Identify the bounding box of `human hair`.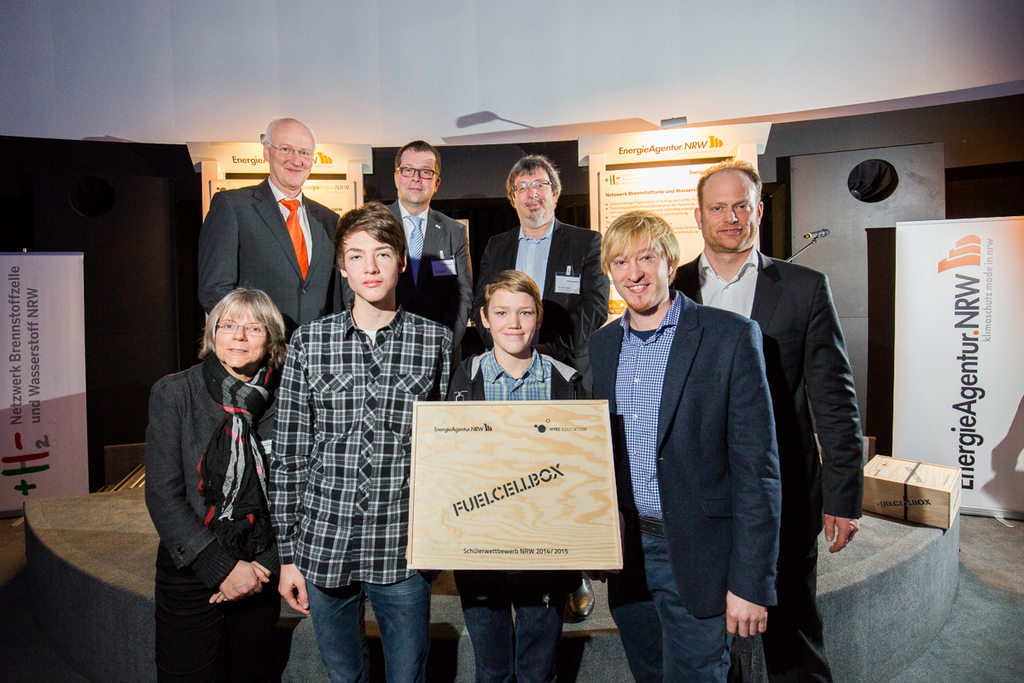
[x1=330, y1=200, x2=407, y2=283].
